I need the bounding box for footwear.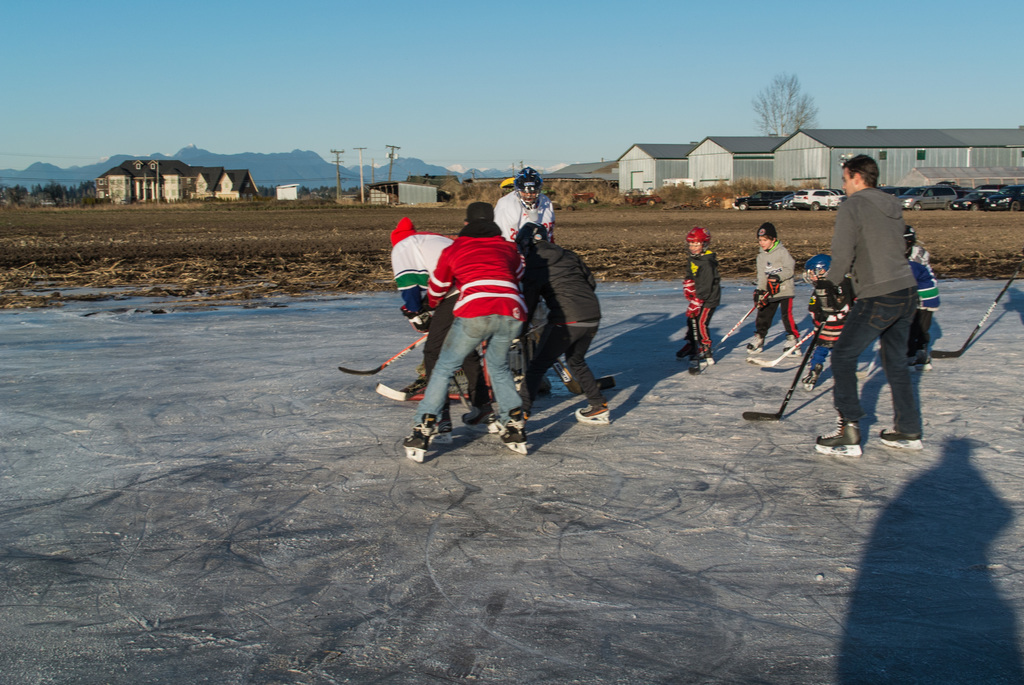
Here it is: detection(815, 423, 864, 457).
